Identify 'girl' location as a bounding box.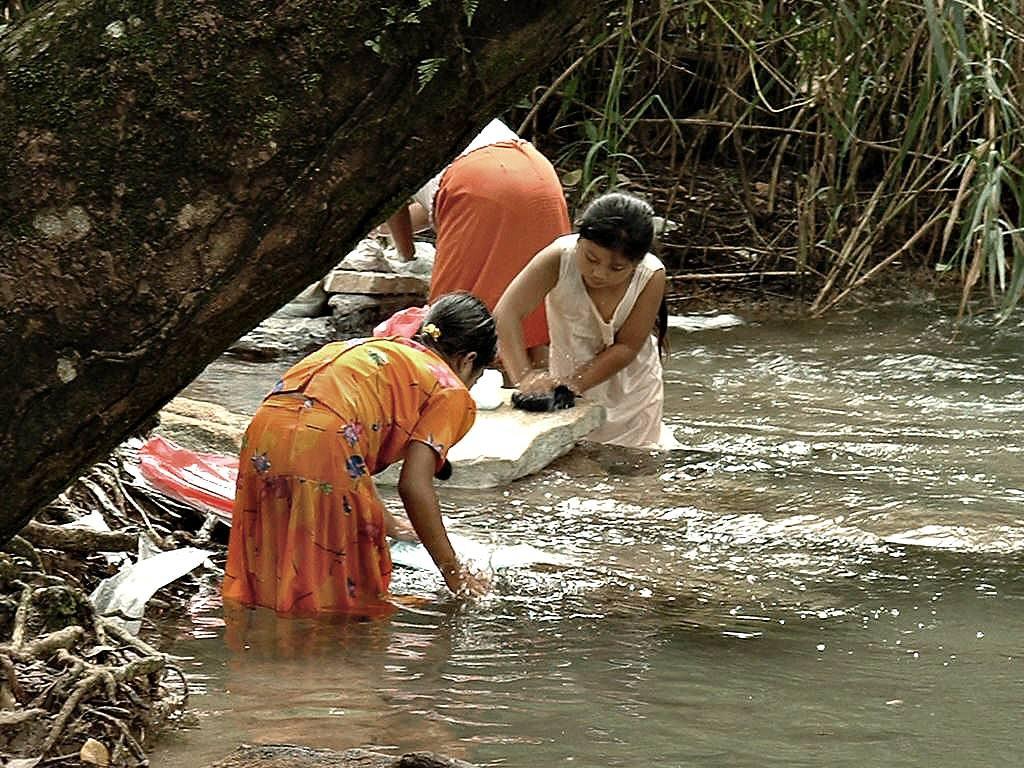
(left=492, top=195, right=661, bottom=447).
